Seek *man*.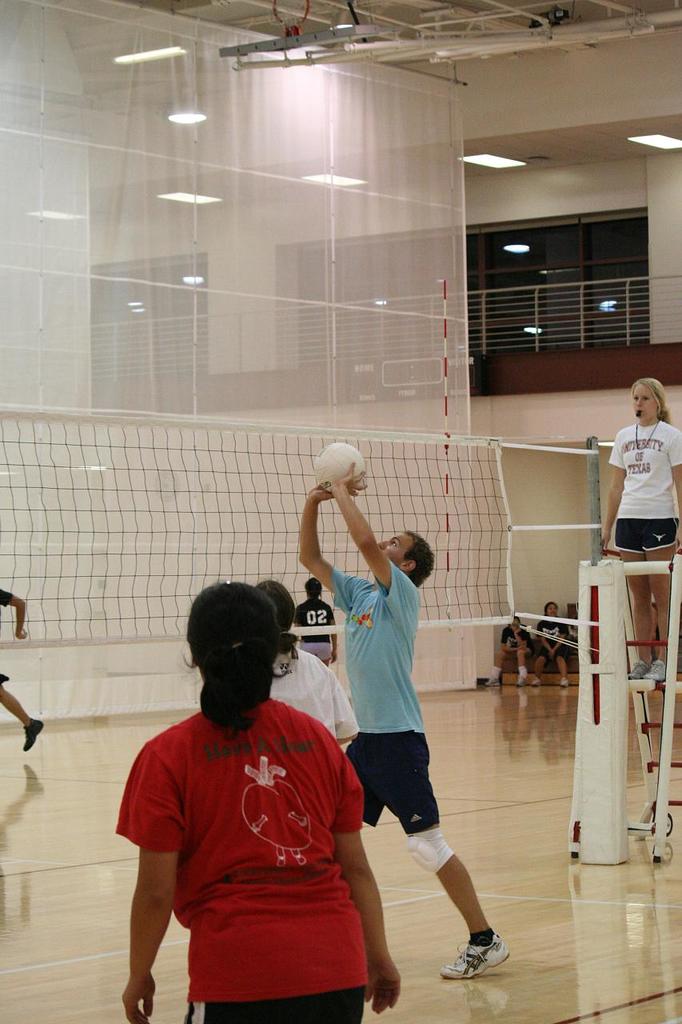
[291,580,339,678].
